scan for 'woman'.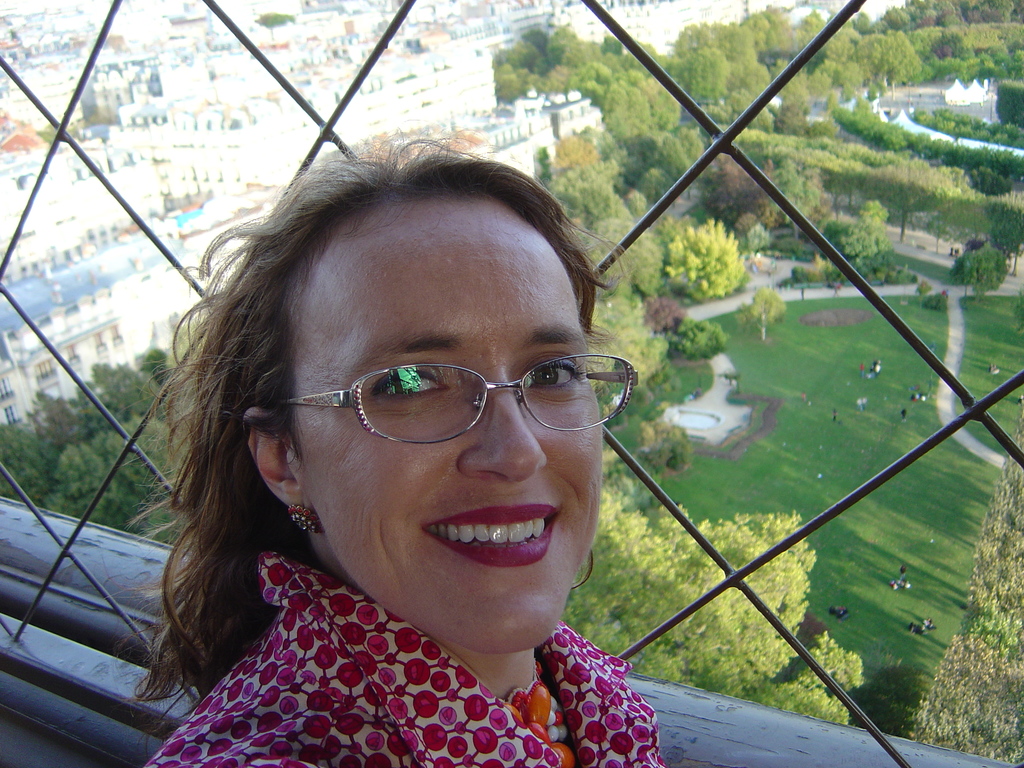
Scan result: bbox=[86, 131, 755, 767].
